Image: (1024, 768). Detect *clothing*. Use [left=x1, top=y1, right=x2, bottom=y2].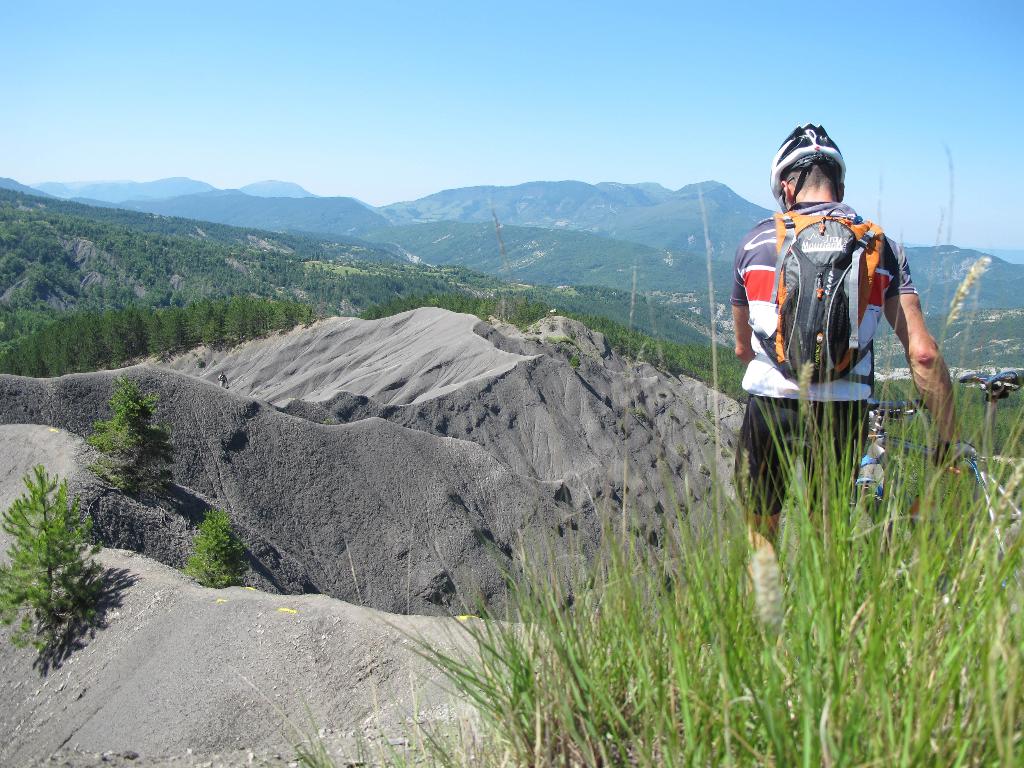
[left=723, top=202, right=917, bottom=518].
